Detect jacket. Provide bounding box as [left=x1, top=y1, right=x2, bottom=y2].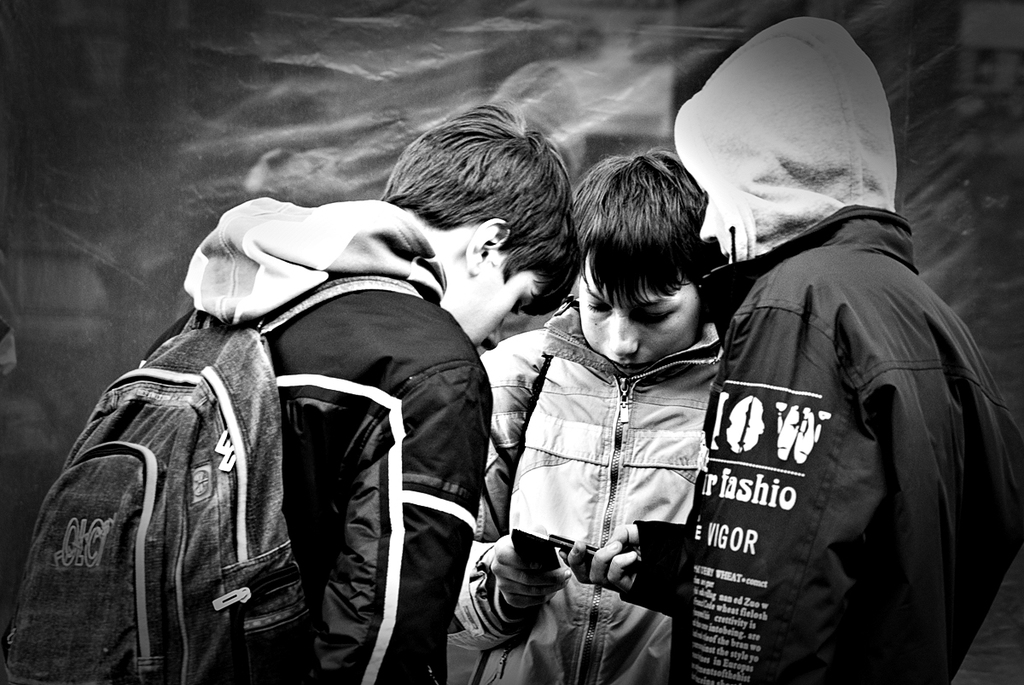
[left=470, top=292, right=725, bottom=684].
